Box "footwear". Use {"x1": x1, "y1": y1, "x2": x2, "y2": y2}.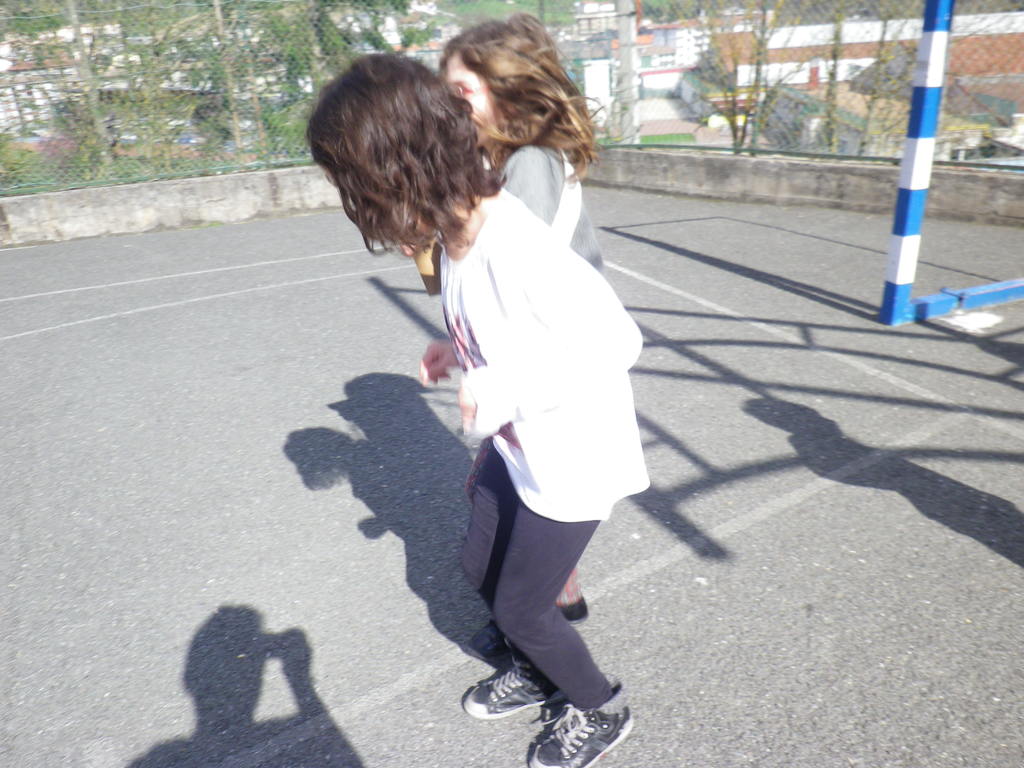
{"x1": 525, "y1": 697, "x2": 632, "y2": 767}.
